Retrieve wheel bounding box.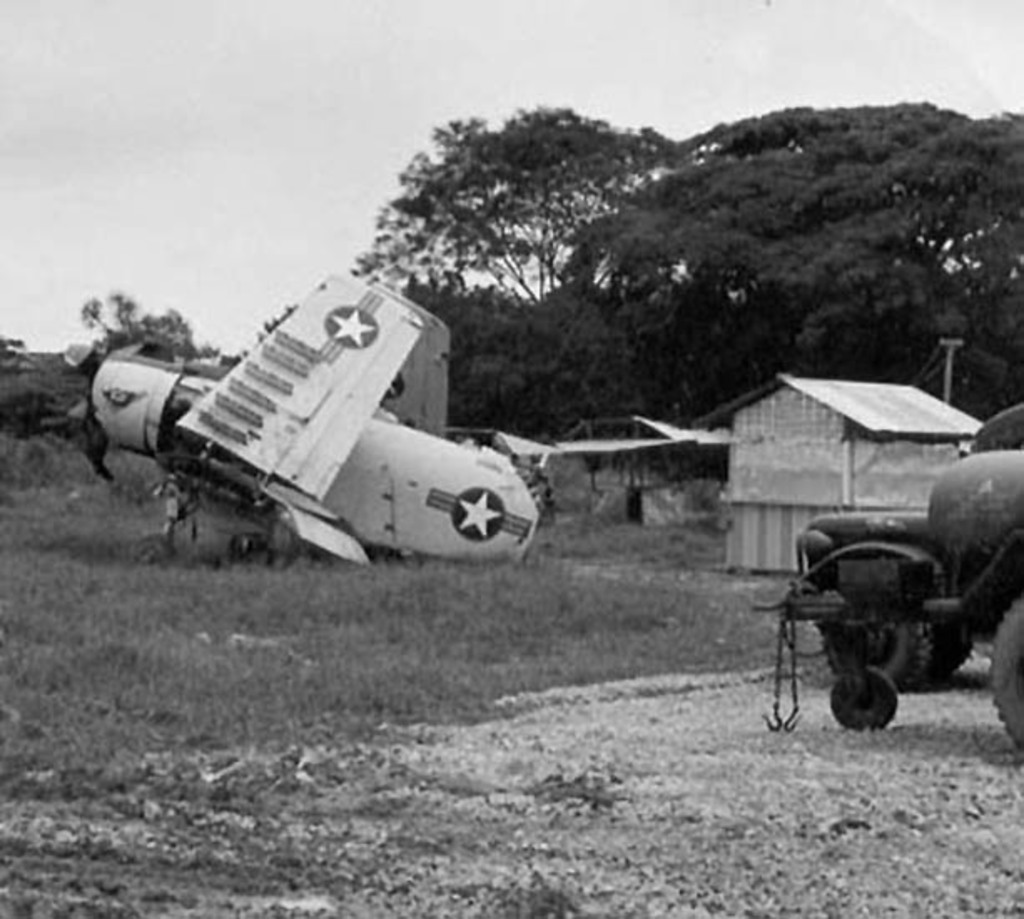
Bounding box: [x1=824, y1=623, x2=934, y2=697].
